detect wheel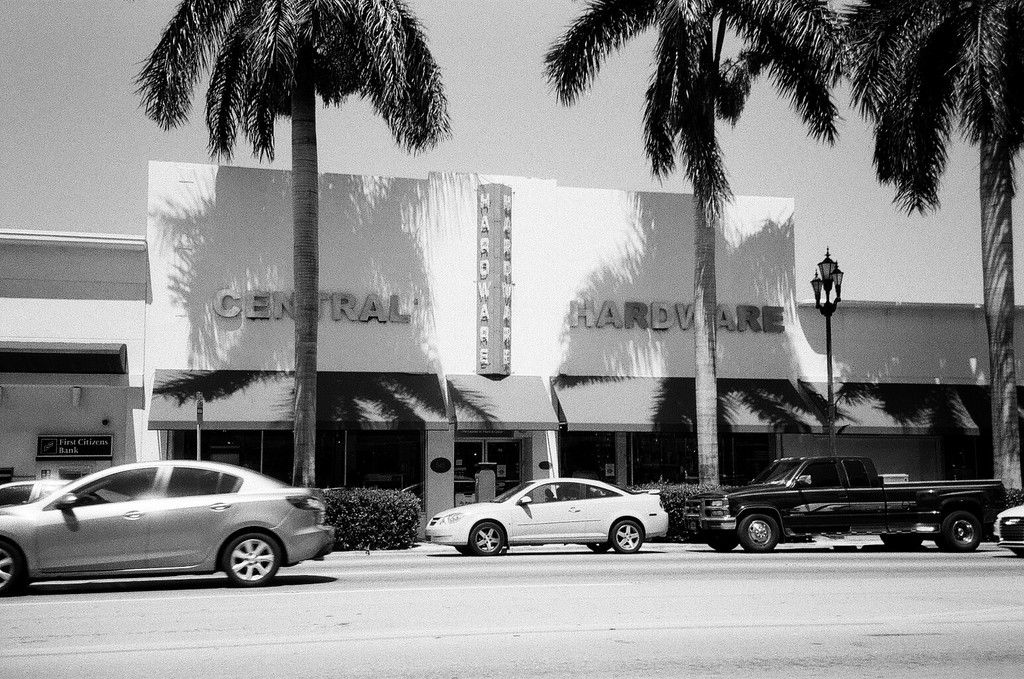
bbox=[882, 534, 920, 550]
